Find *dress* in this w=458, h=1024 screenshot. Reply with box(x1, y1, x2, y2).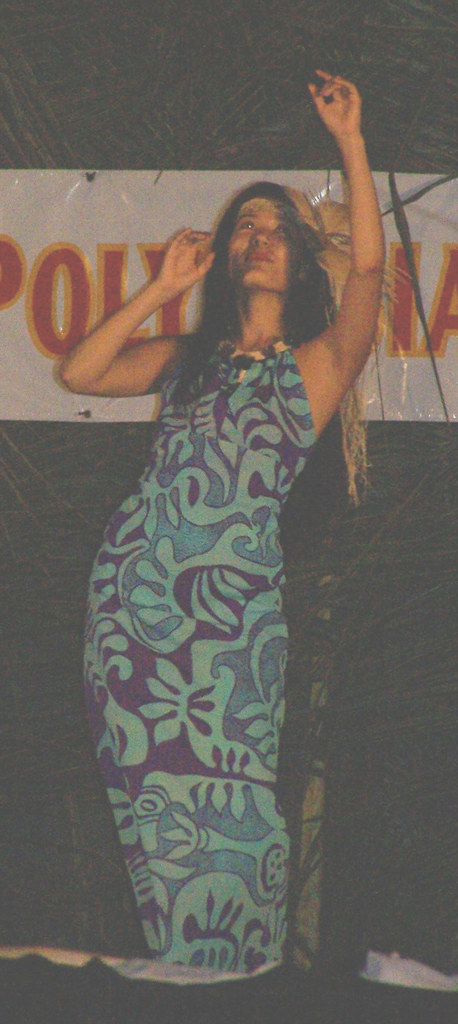
box(83, 330, 316, 977).
